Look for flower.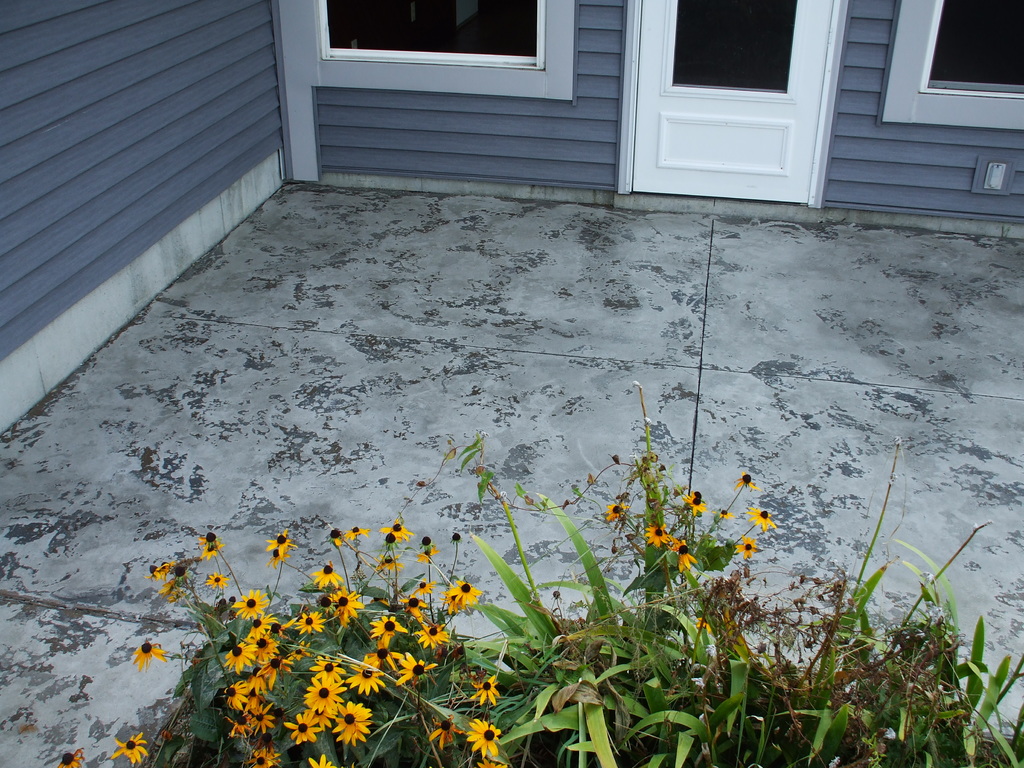
Found: pyautogui.locateOnScreen(290, 609, 330, 638).
